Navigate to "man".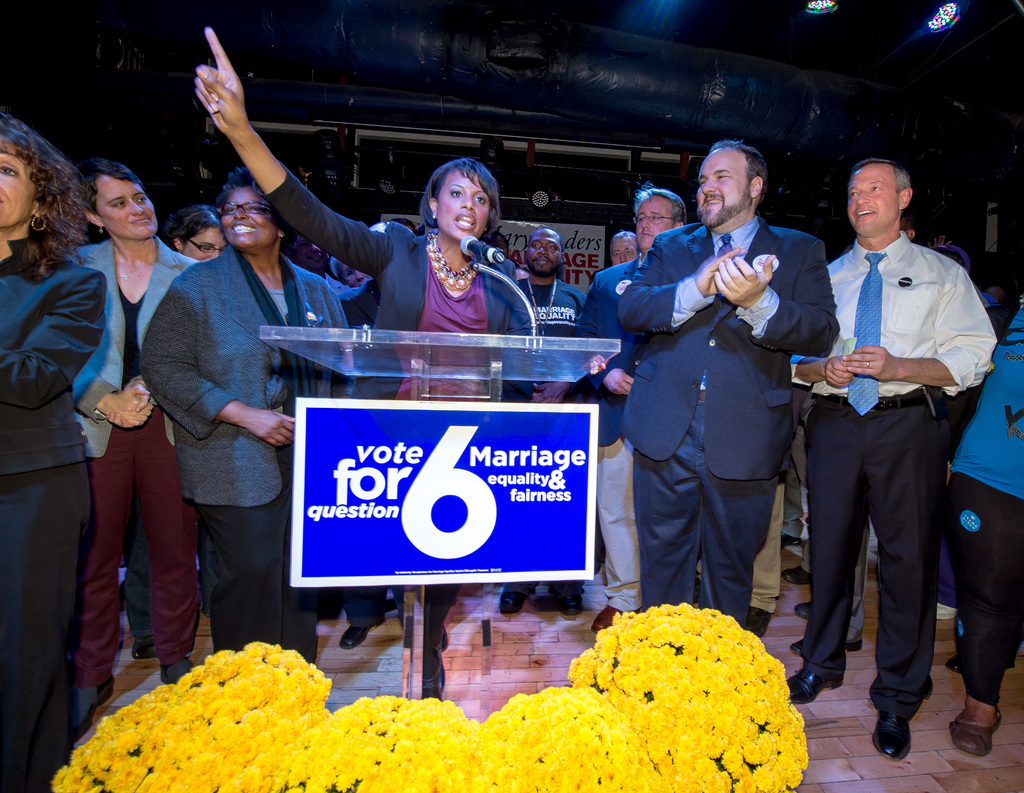
Navigation target: x1=574, y1=170, x2=691, y2=629.
